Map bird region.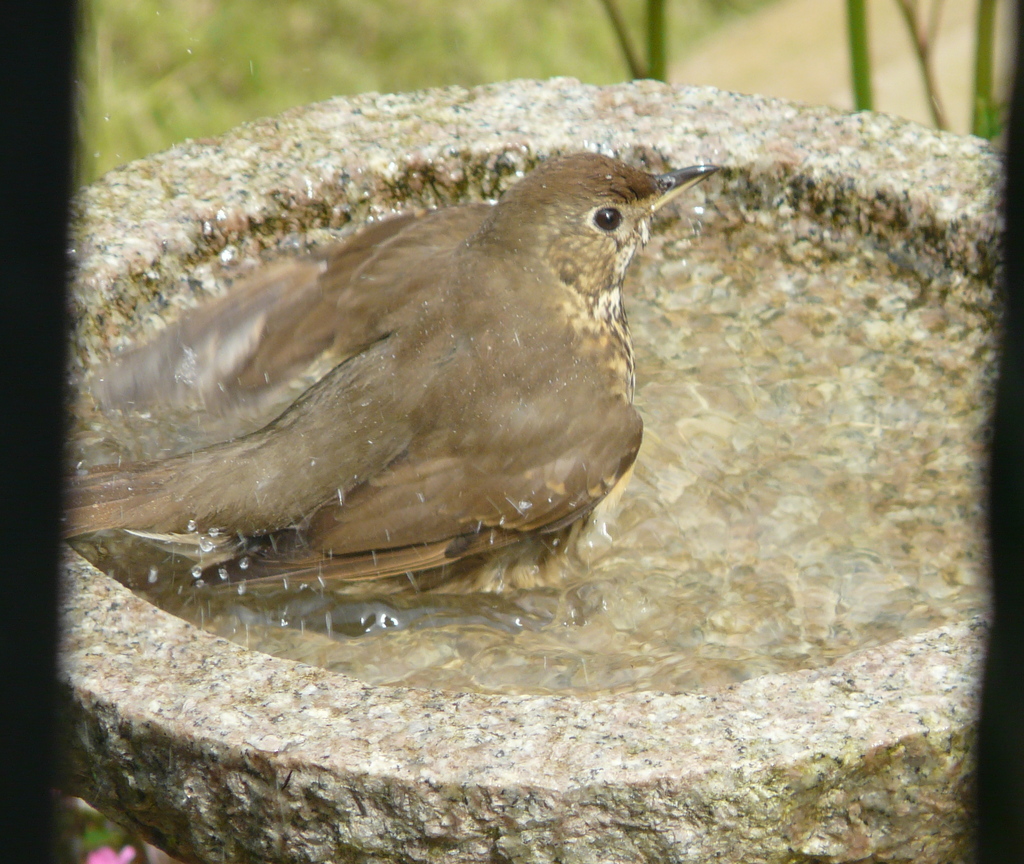
Mapped to crop(103, 163, 722, 607).
